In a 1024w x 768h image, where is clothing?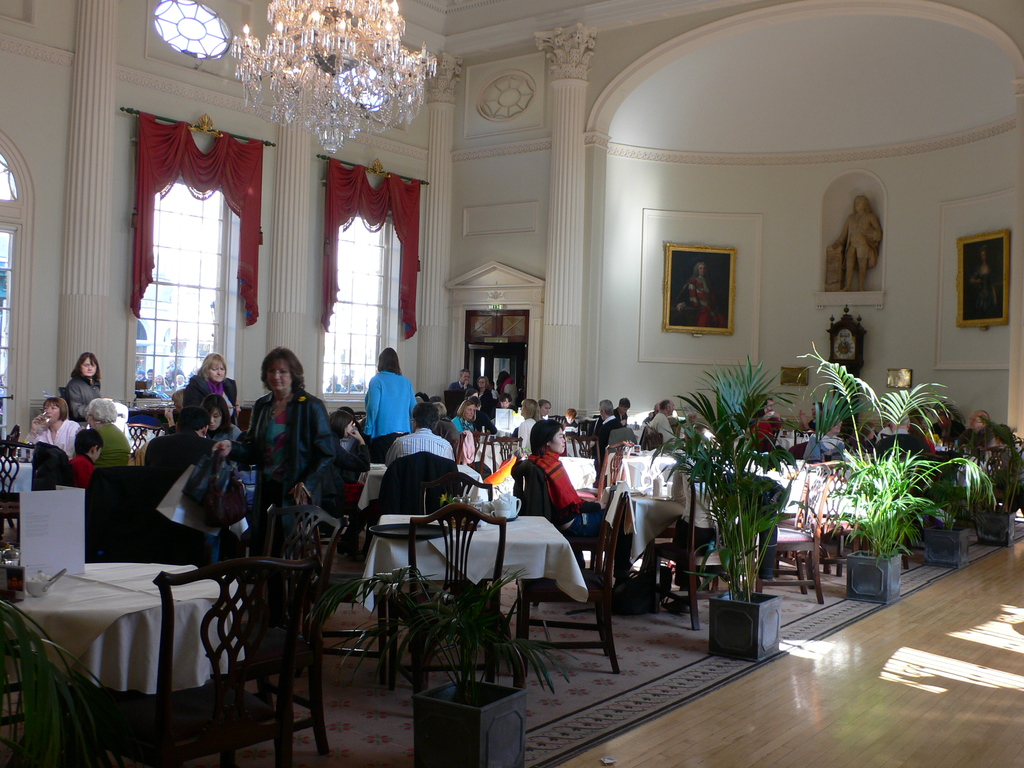
Rect(367, 372, 418, 466).
